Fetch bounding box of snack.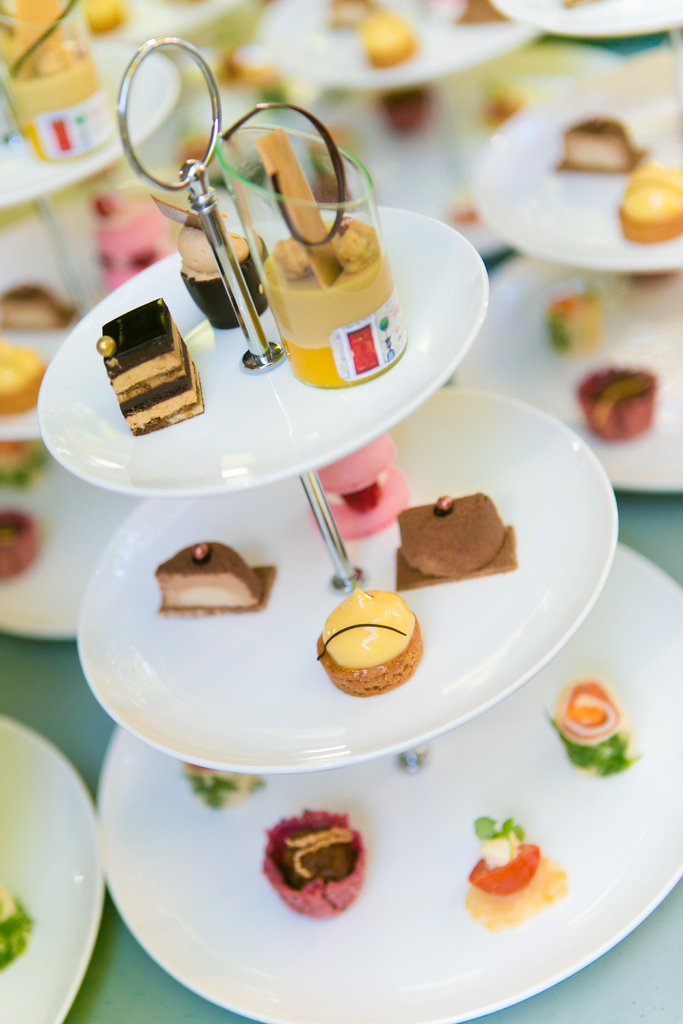
Bbox: box=[548, 680, 629, 781].
